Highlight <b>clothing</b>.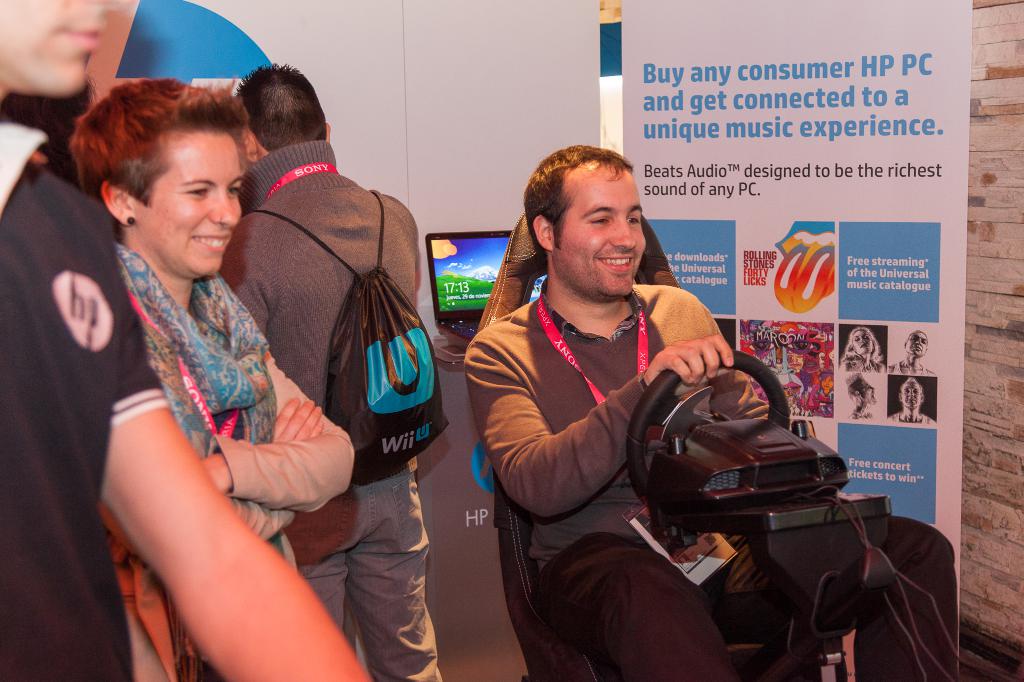
Highlighted region: box(110, 240, 351, 681).
